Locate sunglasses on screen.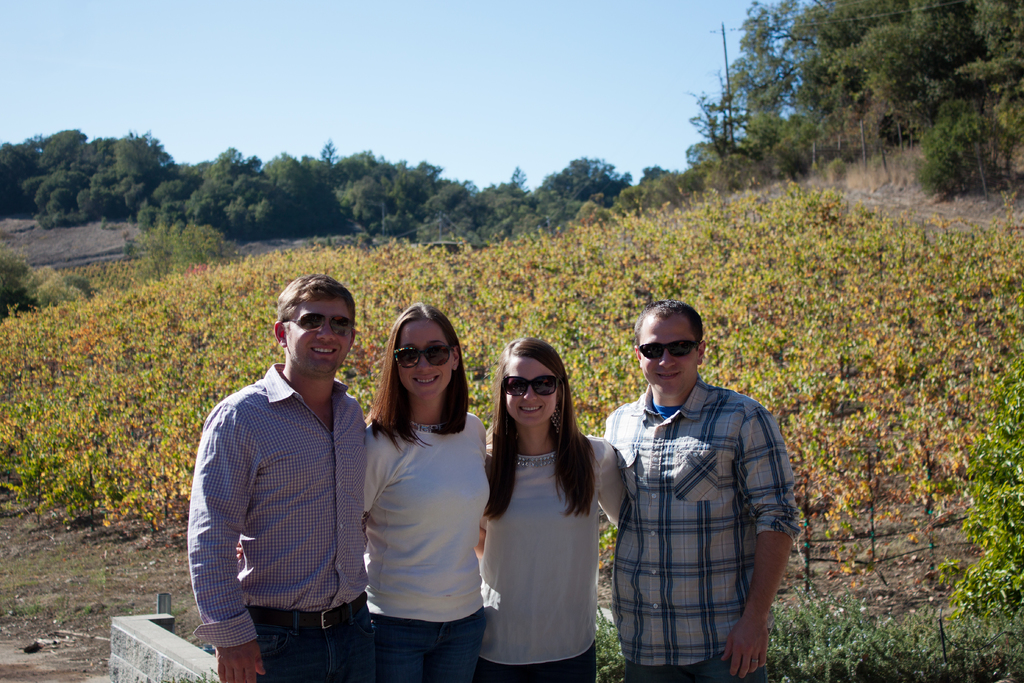
On screen at [392,346,454,368].
